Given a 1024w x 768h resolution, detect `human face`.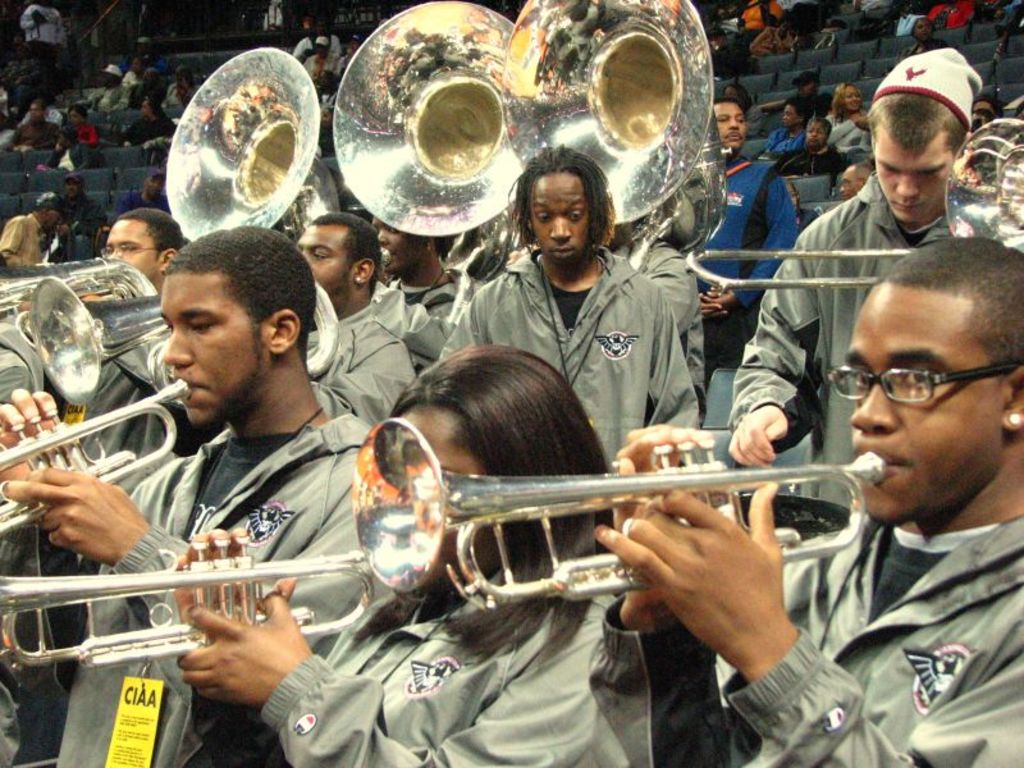
(left=873, top=127, right=954, bottom=224).
